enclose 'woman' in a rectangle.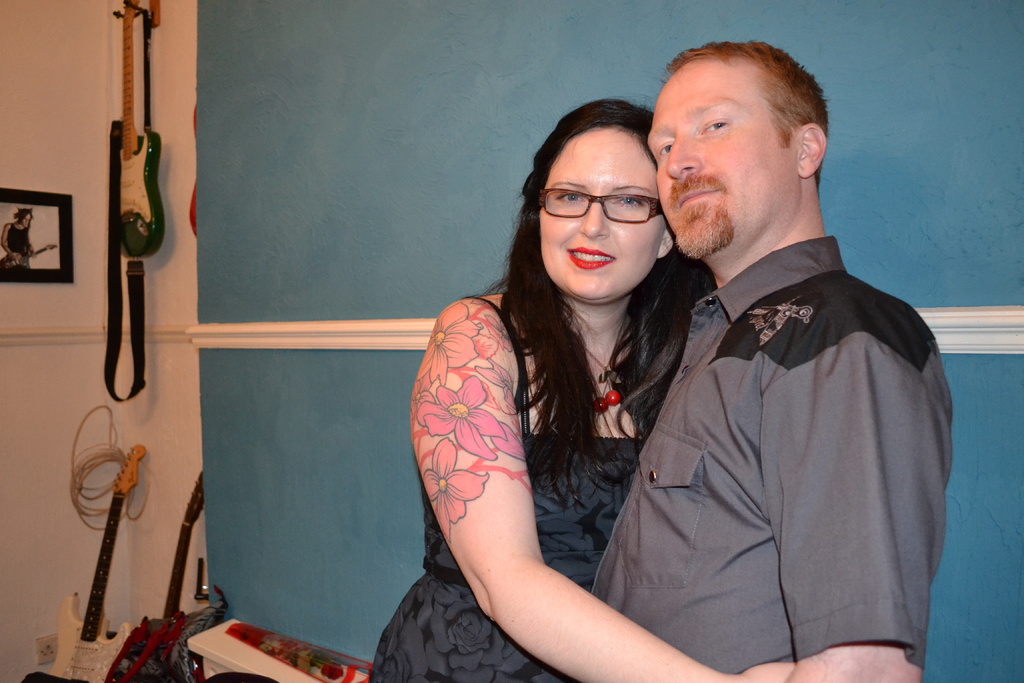
locate(391, 54, 732, 682).
